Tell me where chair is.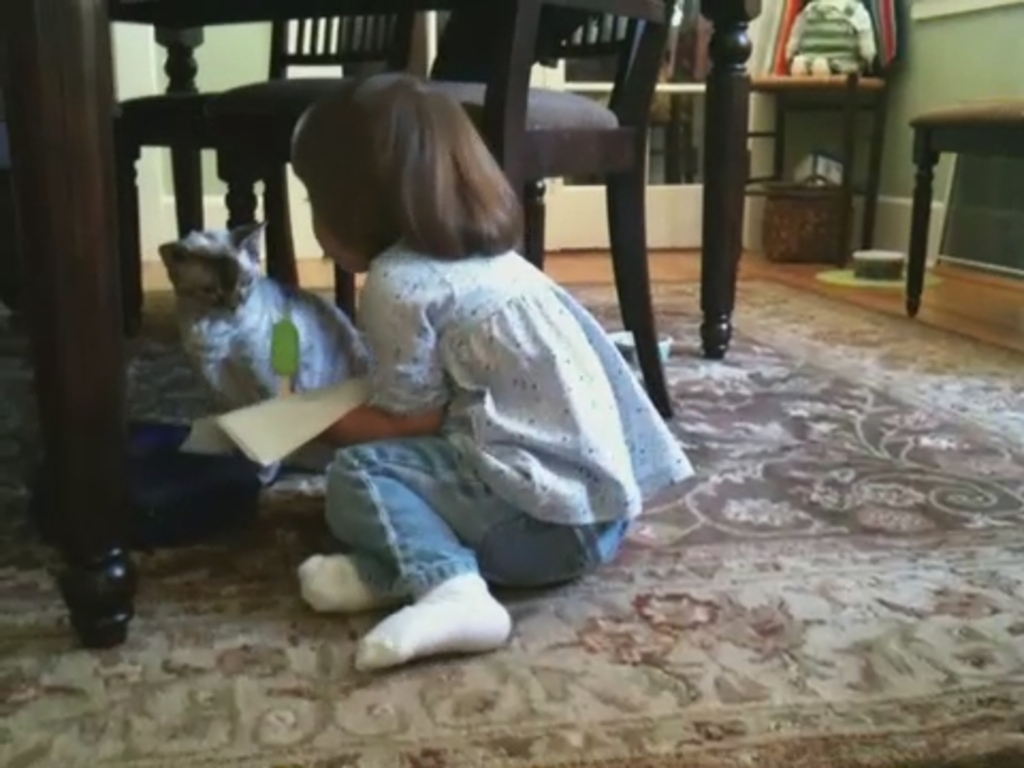
chair is at box(341, 0, 687, 407).
